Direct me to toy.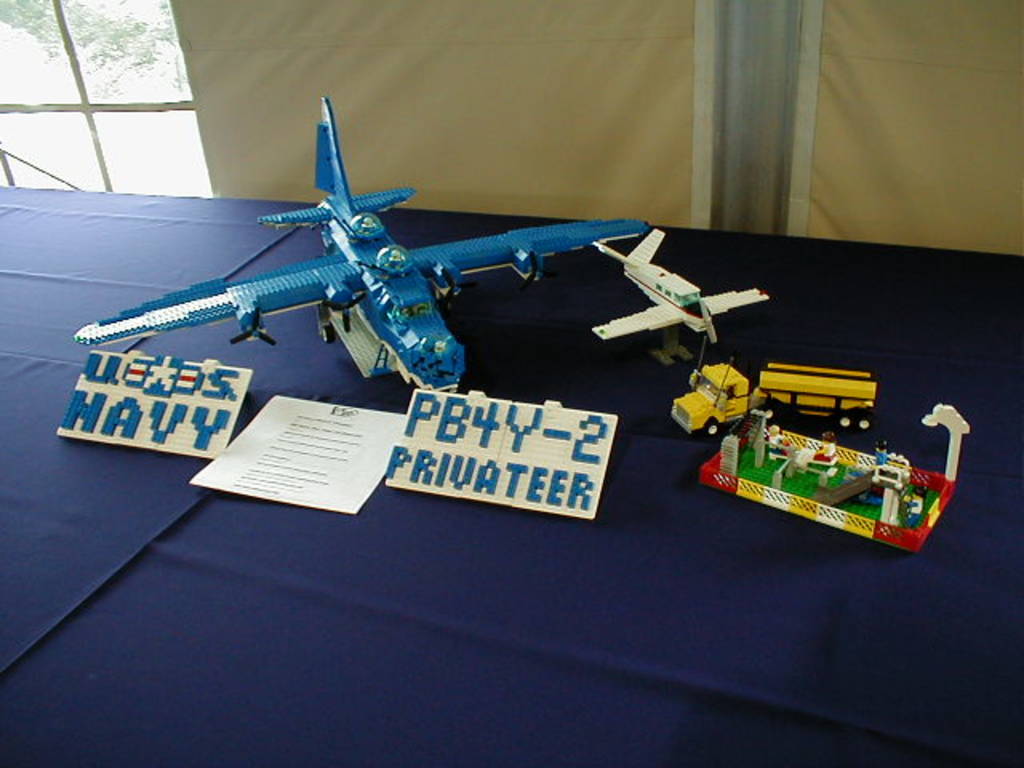
Direction: (x1=589, y1=226, x2=773, y2=347).
